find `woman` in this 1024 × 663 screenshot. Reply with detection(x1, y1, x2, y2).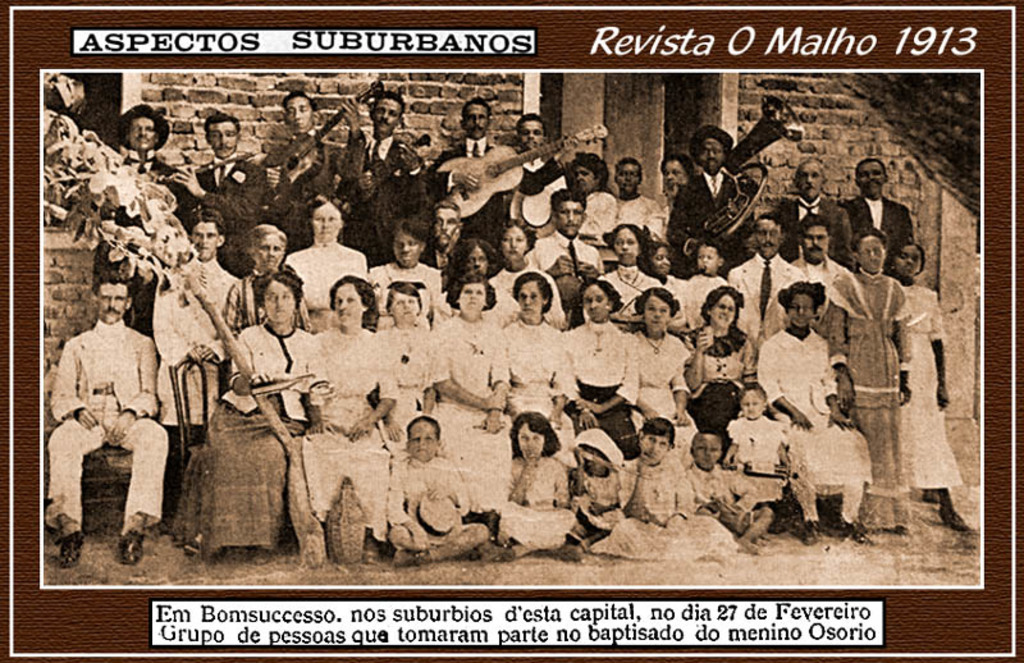
detection(891, 237, 975, 536).
